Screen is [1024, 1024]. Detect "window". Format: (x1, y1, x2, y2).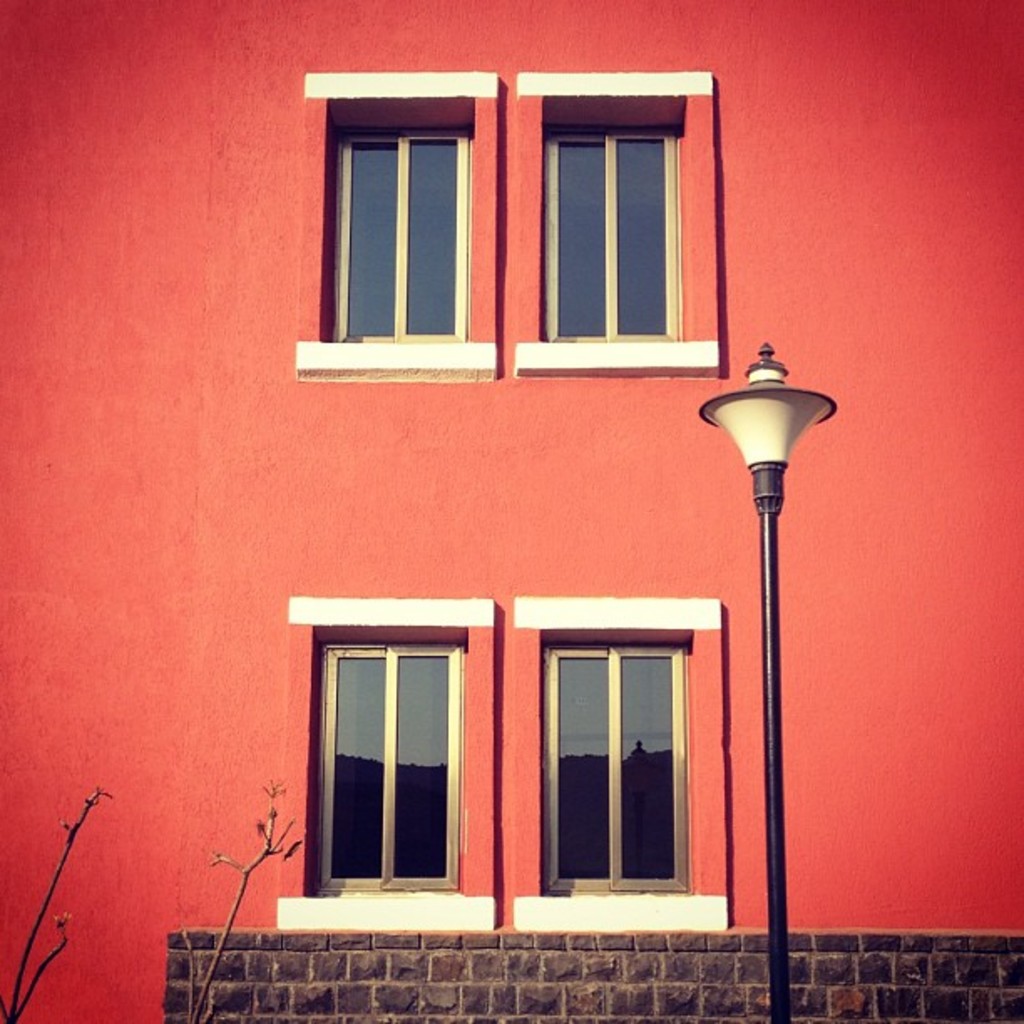
(278, 596, 495, 930).
